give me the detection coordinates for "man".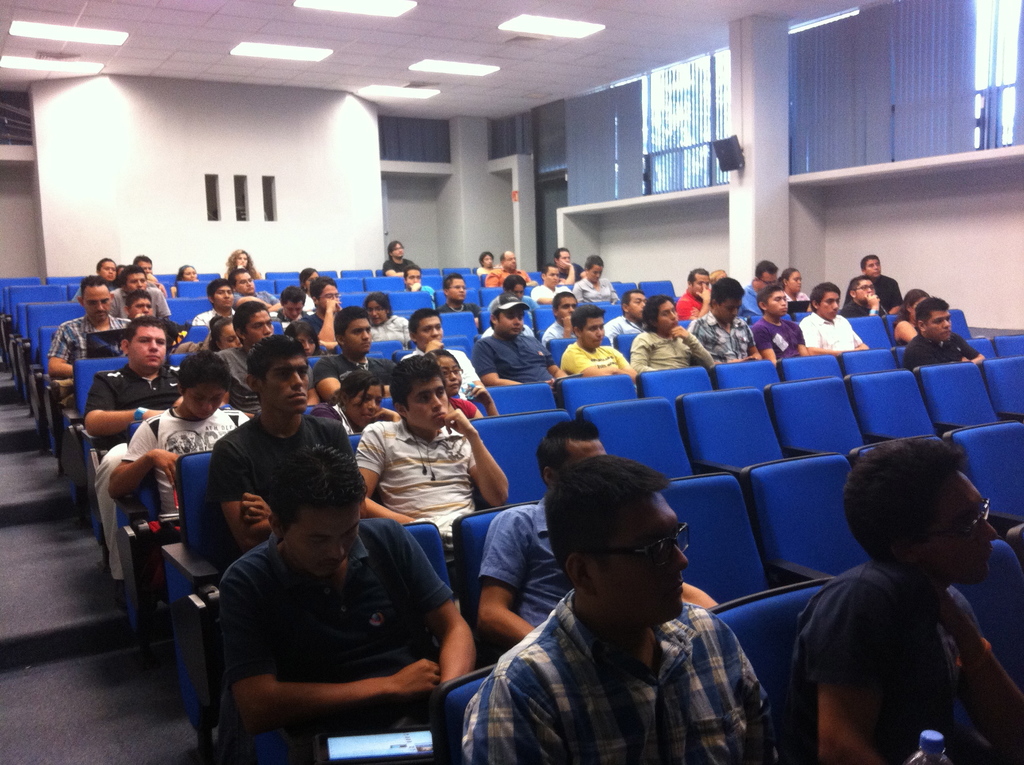
box=[228, 270, 280, 311].
